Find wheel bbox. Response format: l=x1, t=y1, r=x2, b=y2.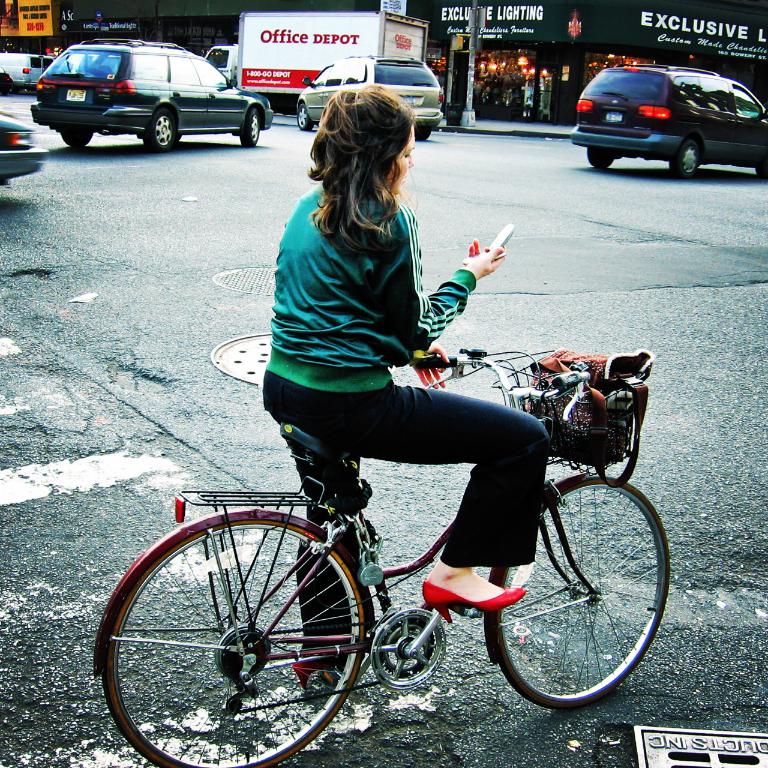
l=149, t=107, r=180, b=151.
